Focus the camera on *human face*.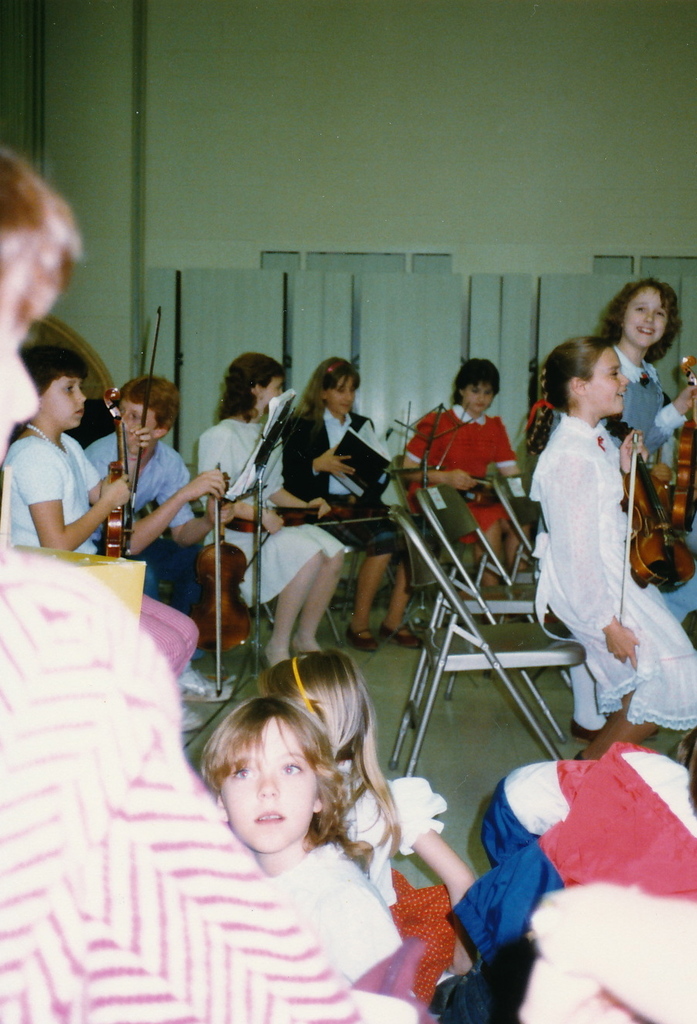
Focus region: bbox(222, 714, 319, 858).
